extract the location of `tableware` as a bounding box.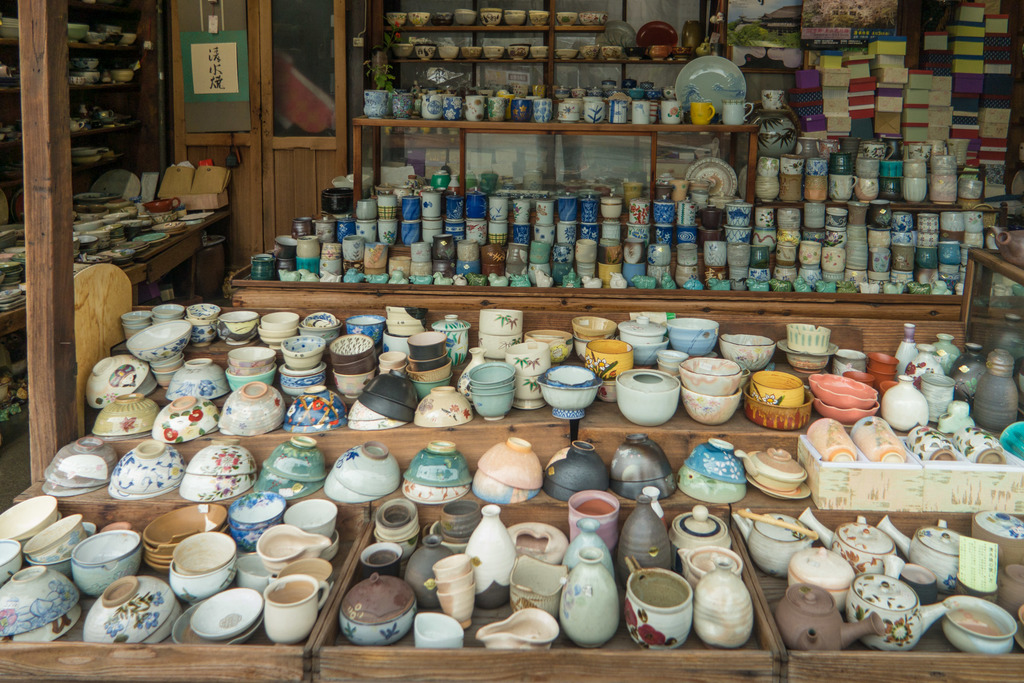
detection(67, 77, 88, 88).
